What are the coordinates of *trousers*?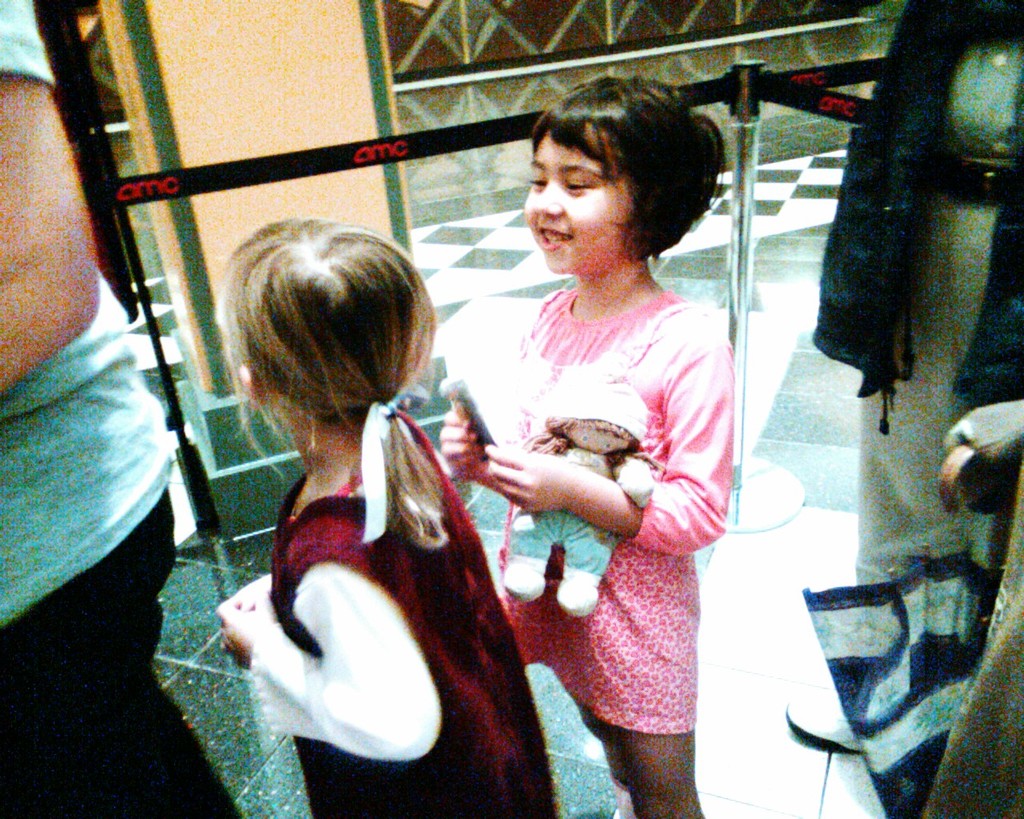
(0, 489, 244, 818).
